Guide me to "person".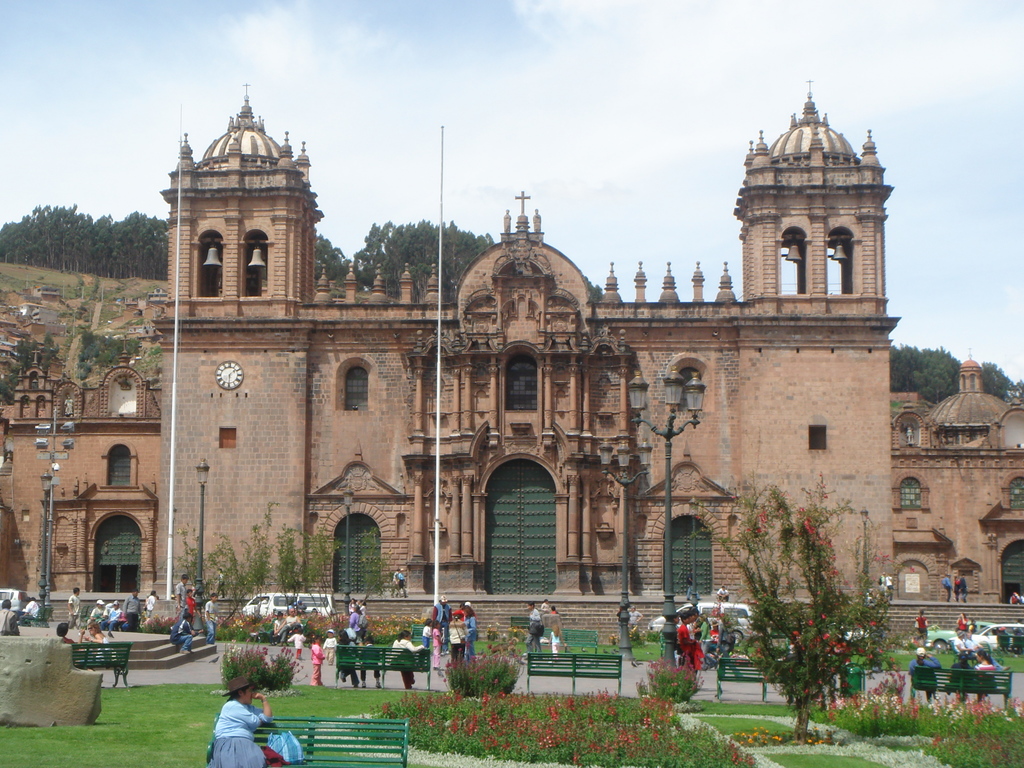
Guidance: detection(467, 601, 478, 660).
